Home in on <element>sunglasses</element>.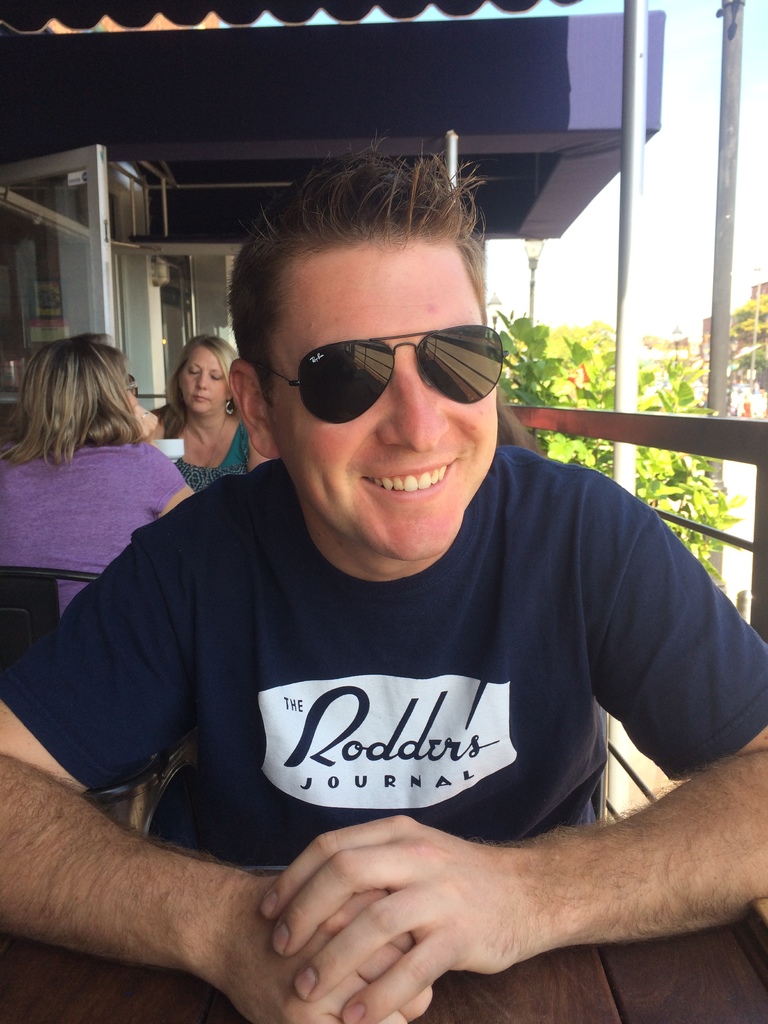
Homed in at x1=252, y1=324, x2=507, y2=419.
